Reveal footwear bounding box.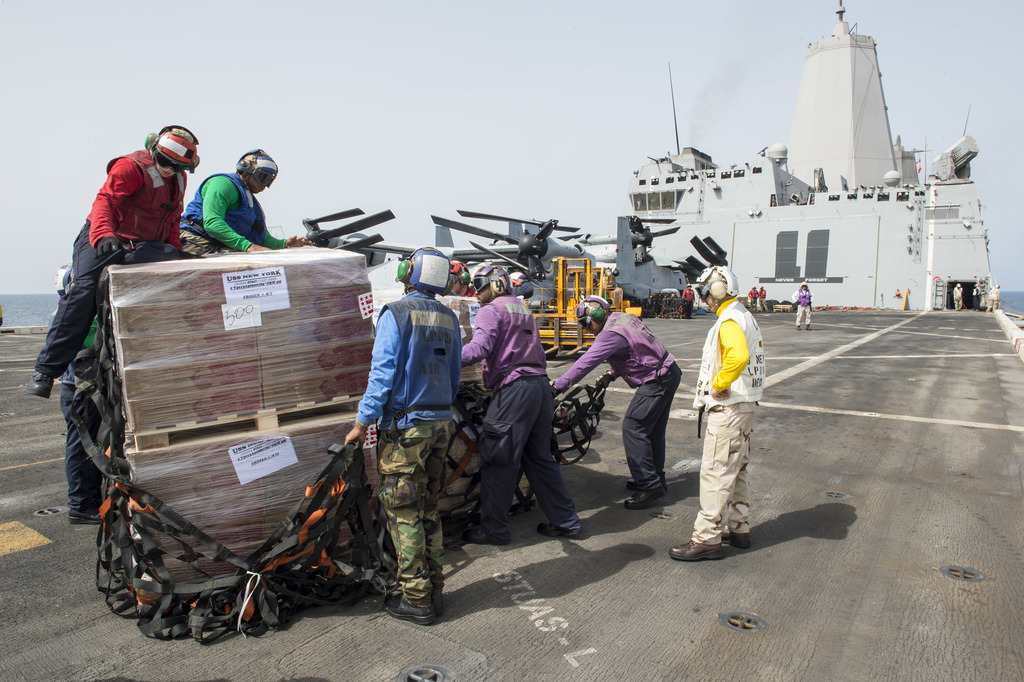
Revealed: x1=70 y1=504 x2=104 y2=524.
